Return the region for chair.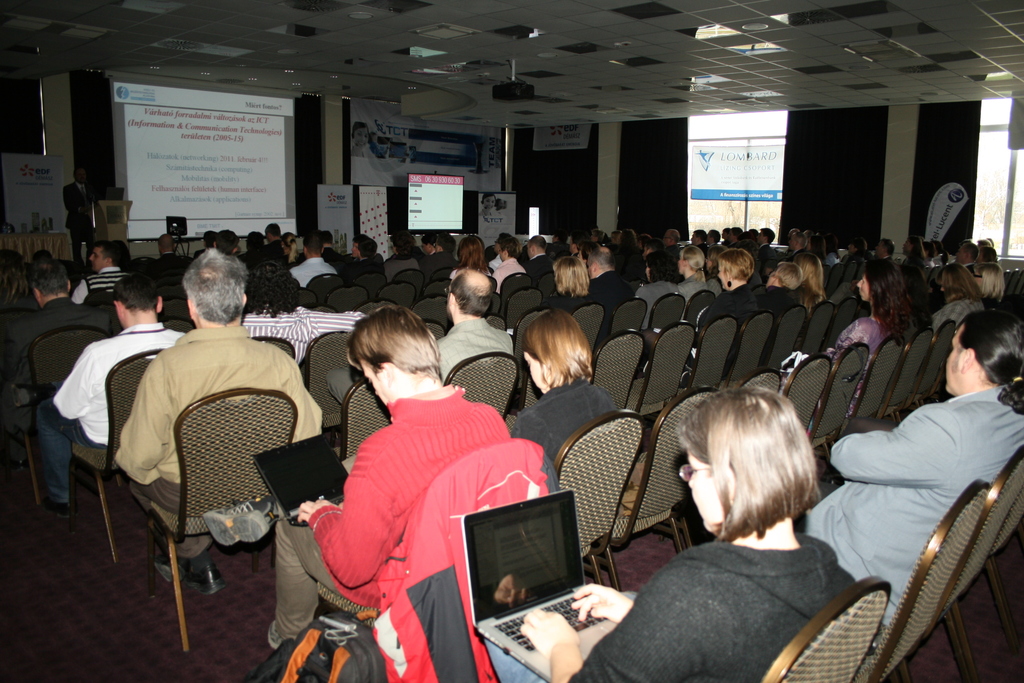
<bbox>684, 288, 714, 322</bbox>.
